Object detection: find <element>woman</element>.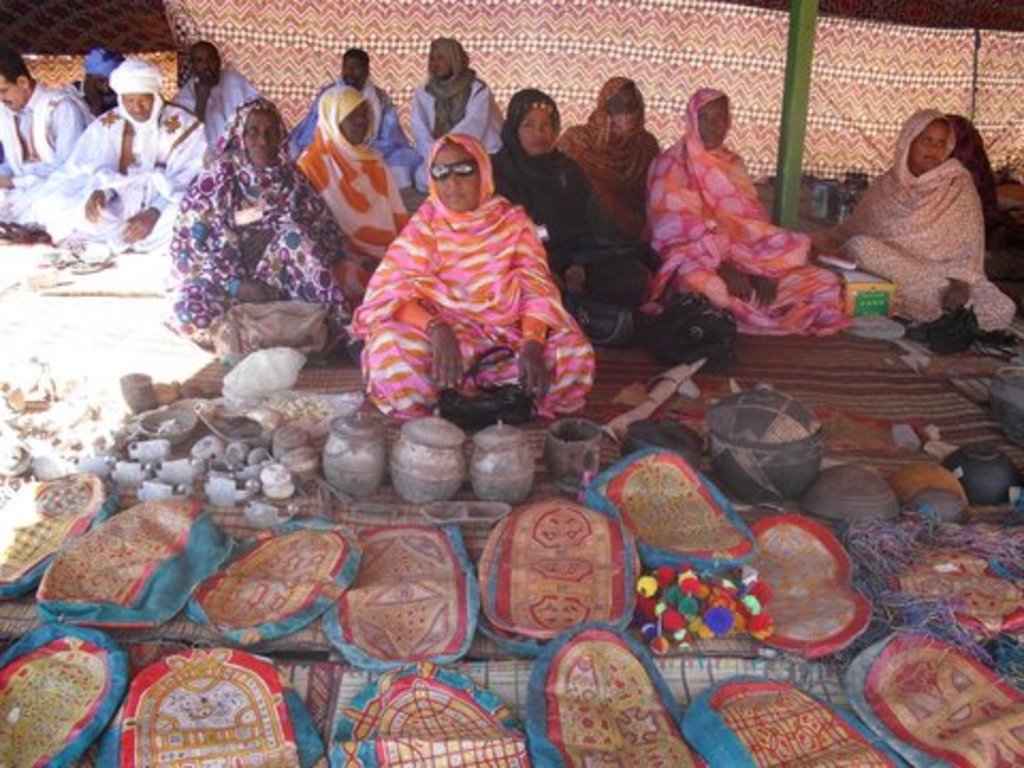
(156, 94, 358, 352).
